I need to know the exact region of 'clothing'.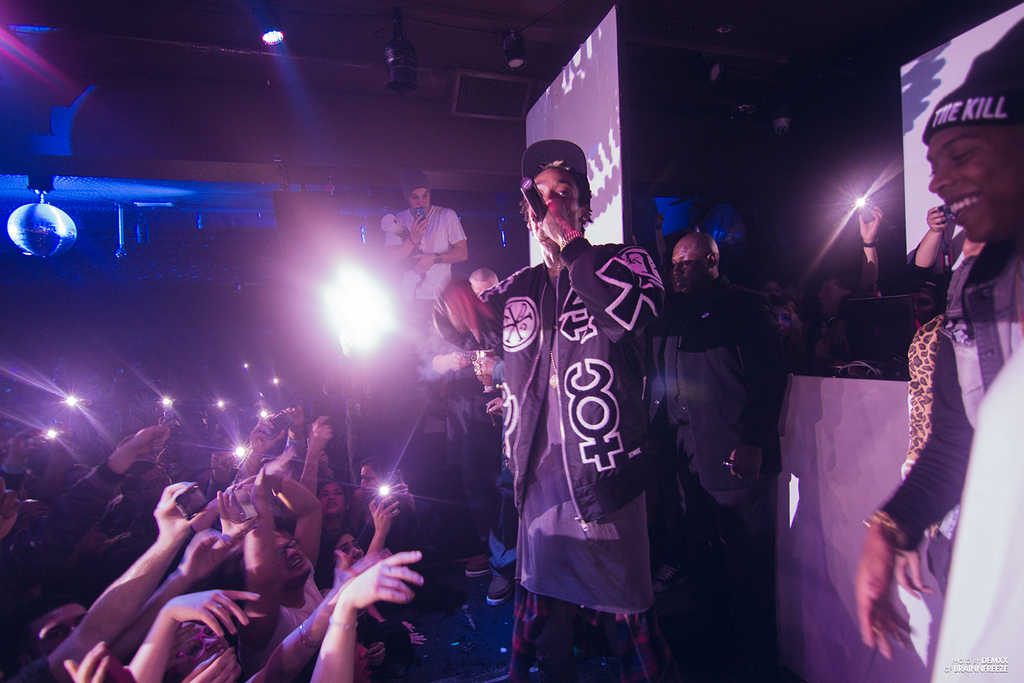
Region: Rect(477, 240, 668, 681).
